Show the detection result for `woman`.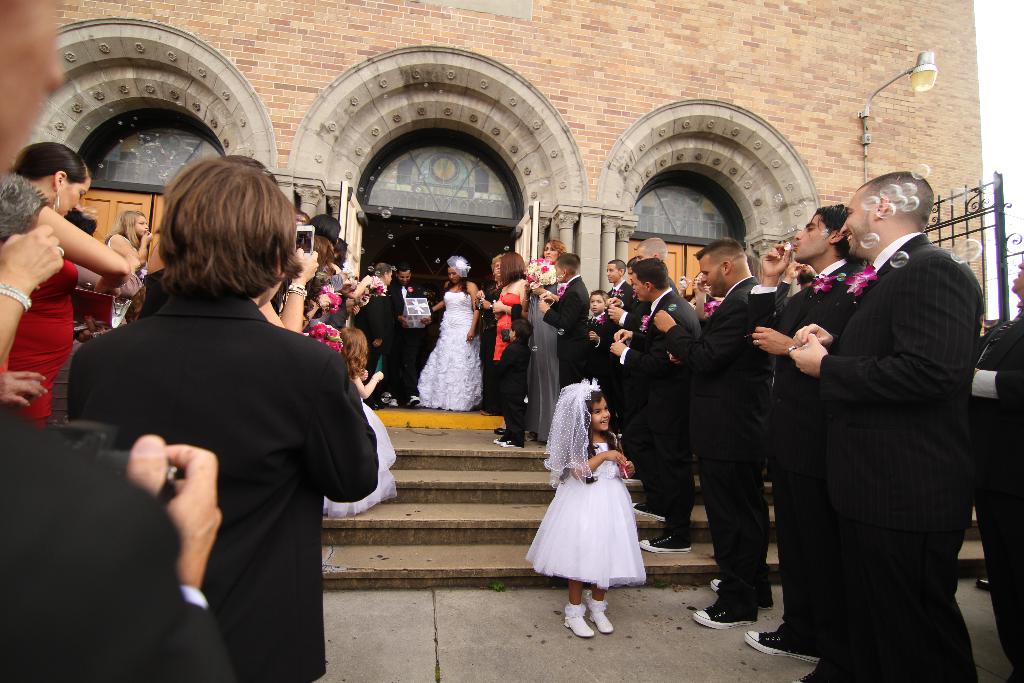
[left=303, top=213, right=344, bottom=254].
